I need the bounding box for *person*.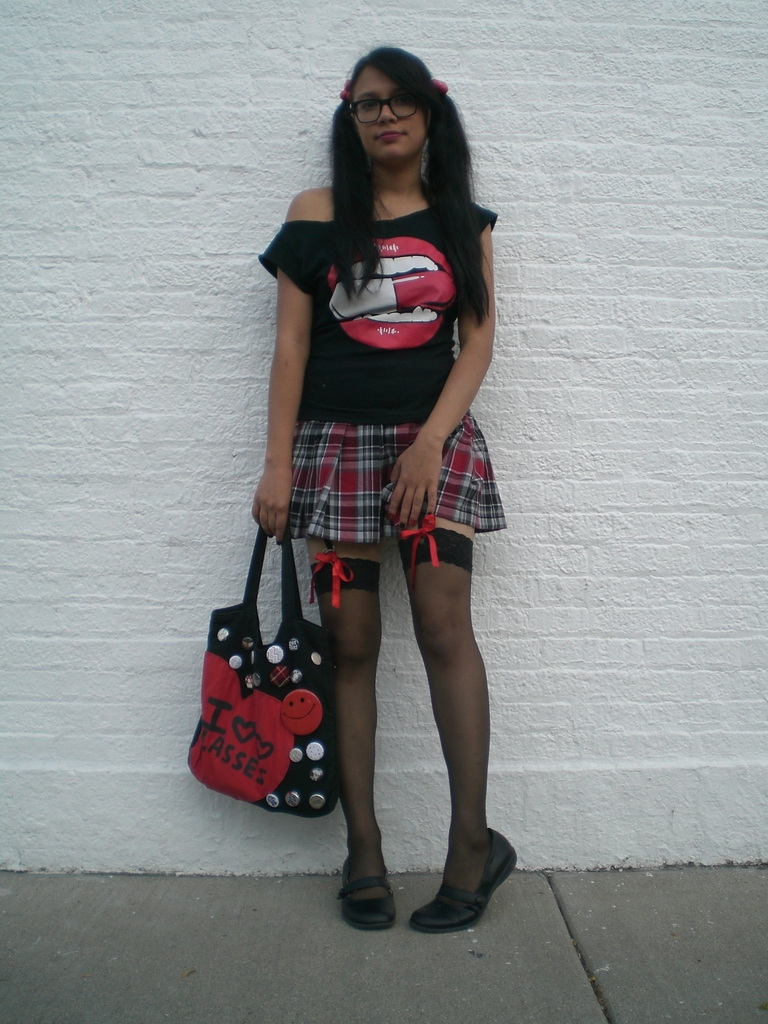
Here it is: BBox(234, 22, 528, 900).
